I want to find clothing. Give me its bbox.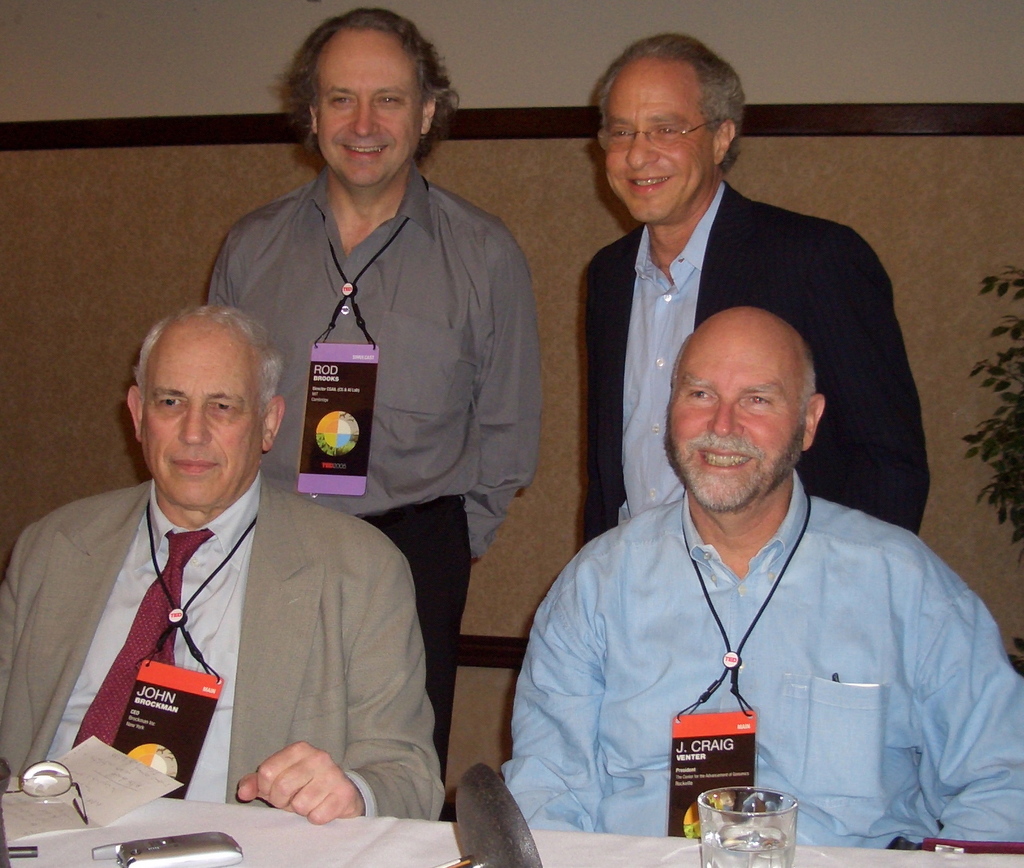
rect(21, 399, 437, 845).
